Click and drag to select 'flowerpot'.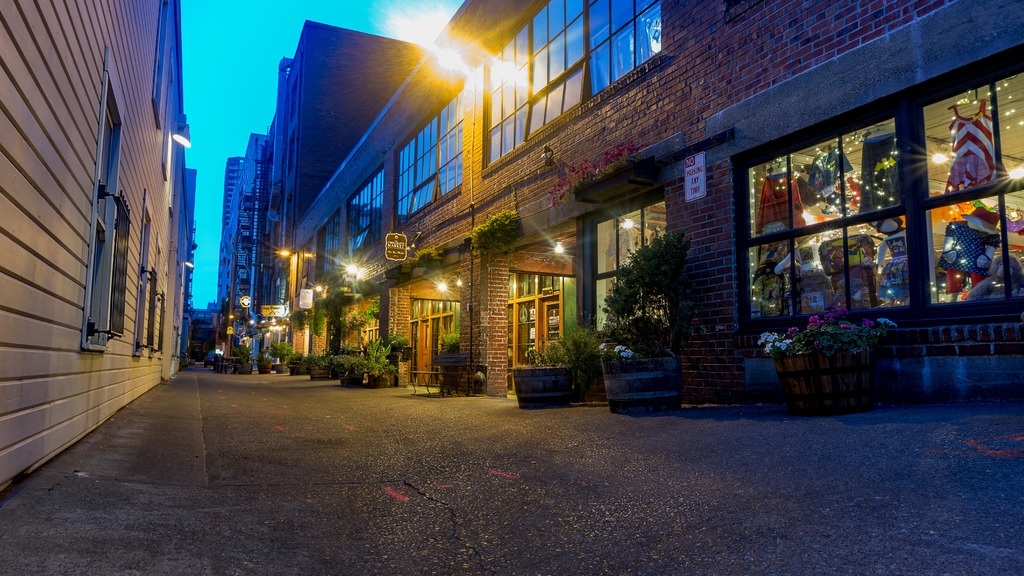
Selection: 362, 369, 396, 387.
